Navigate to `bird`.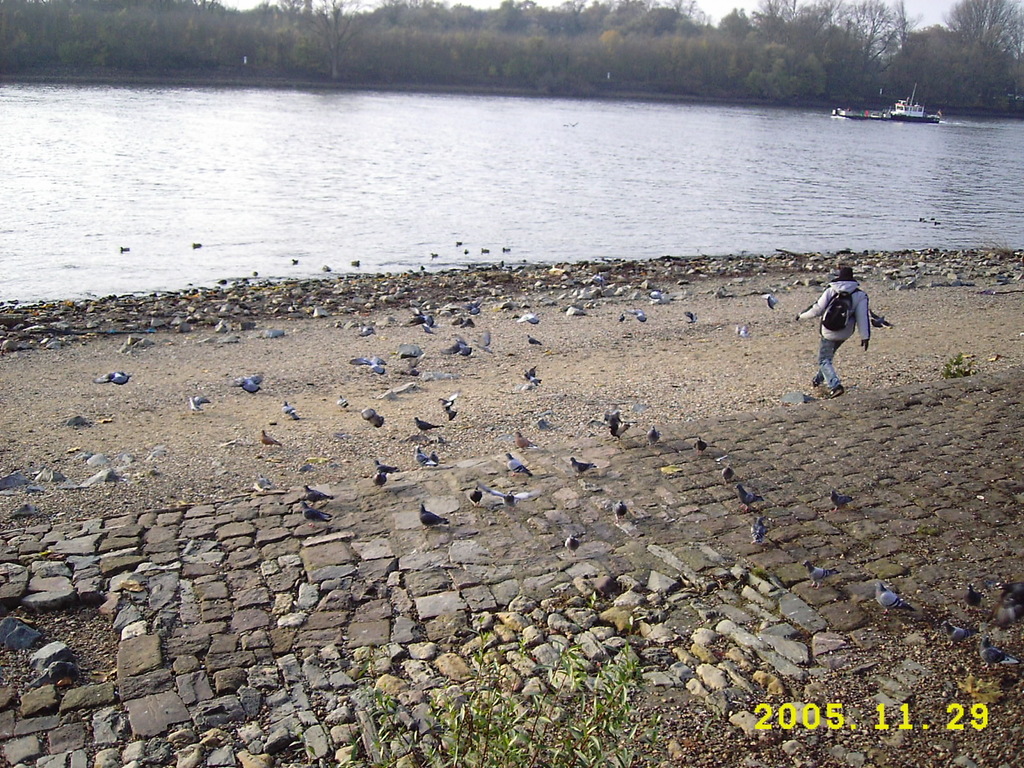
Navigation target: {"left": 682, "top": 307, "right": 700, "bottom": 331}.
